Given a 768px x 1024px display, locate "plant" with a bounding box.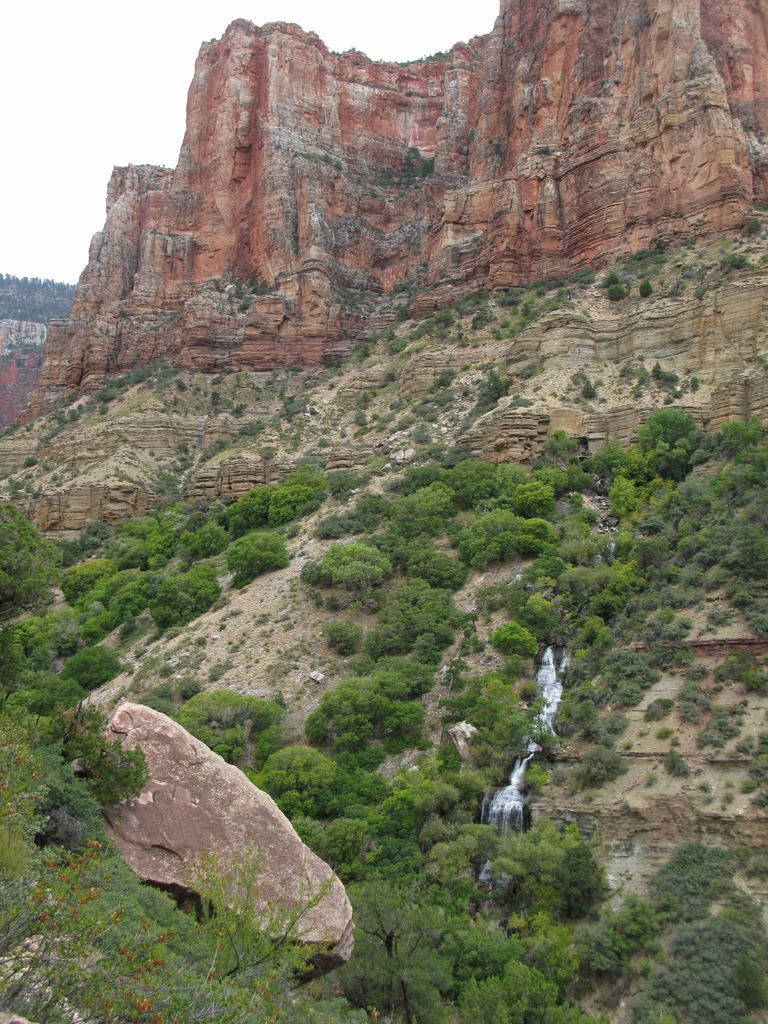
Located: l=271, t=383, r=308, b=424.
